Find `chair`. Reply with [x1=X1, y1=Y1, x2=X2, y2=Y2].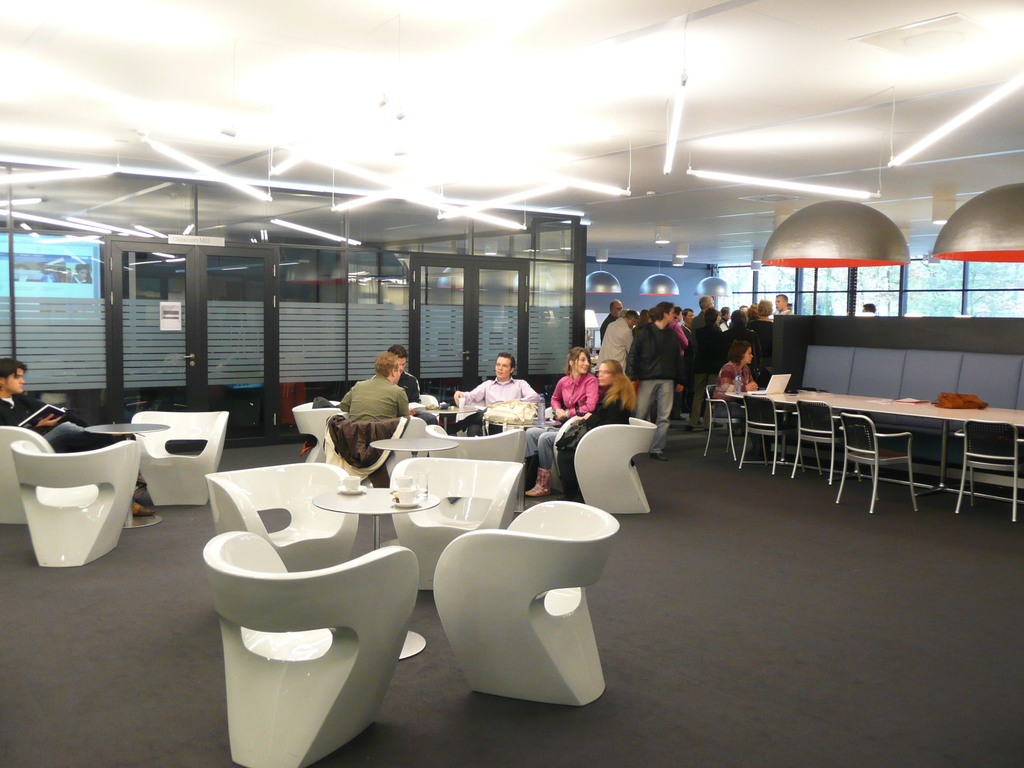
[x1=950, y1=415, x2=1023, y2=527].
